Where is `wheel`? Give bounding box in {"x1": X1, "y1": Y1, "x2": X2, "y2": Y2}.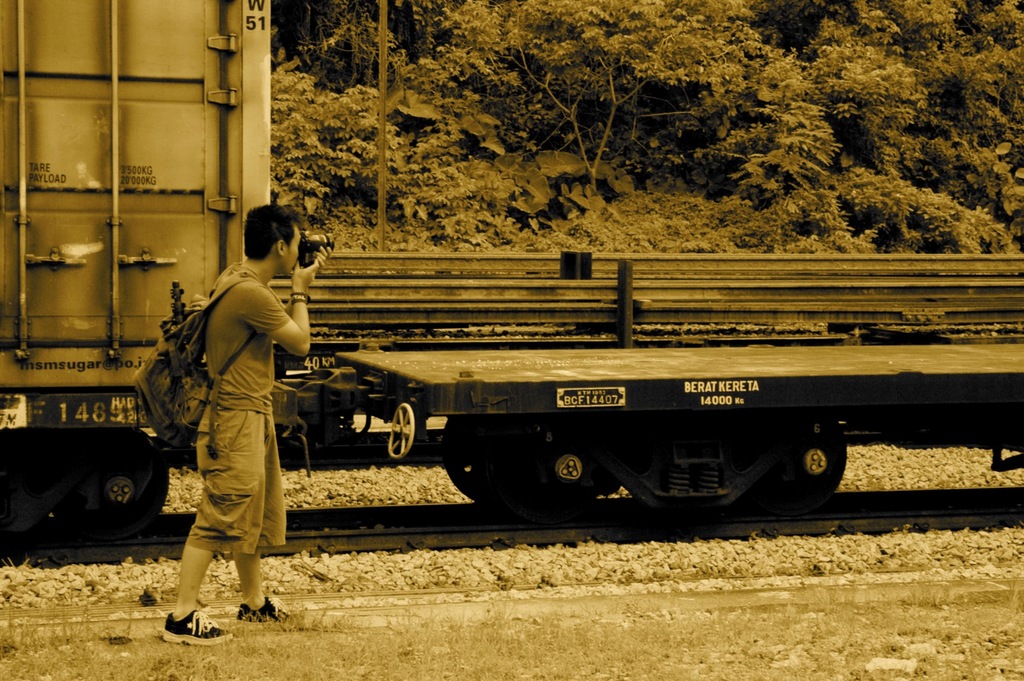
{"x1": 769, "y1": 433, "x2": 846, "y2": 516}.
